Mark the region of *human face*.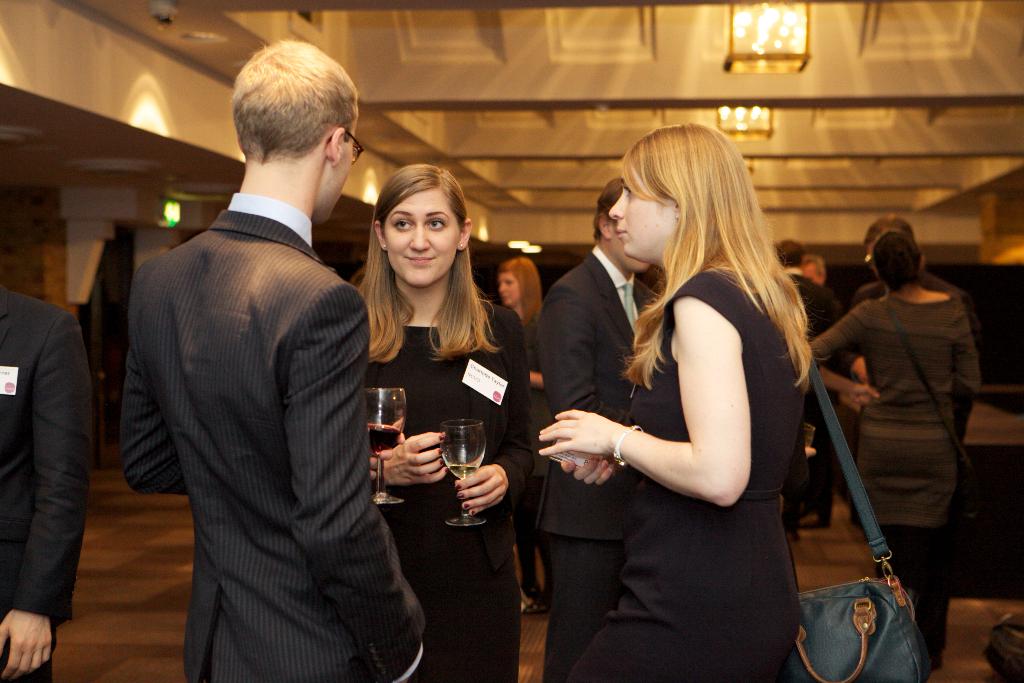
Region: locate(495, 273, 523, 309).
